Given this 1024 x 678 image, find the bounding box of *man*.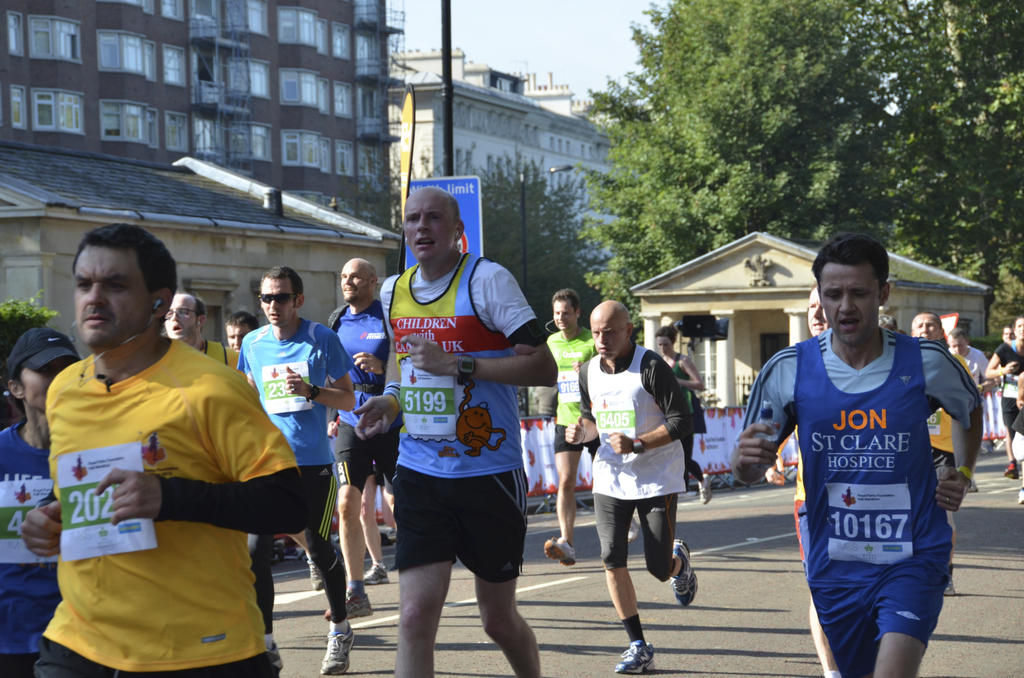
908, 308, 975, 595.
